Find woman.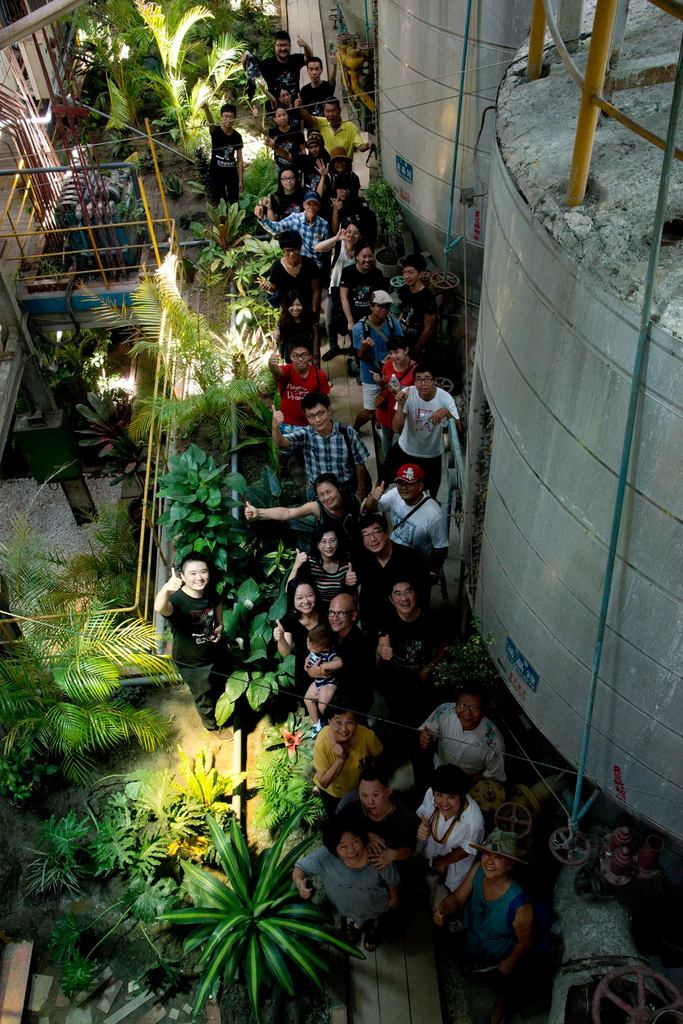
select_region(336, 233, 389, 380).
